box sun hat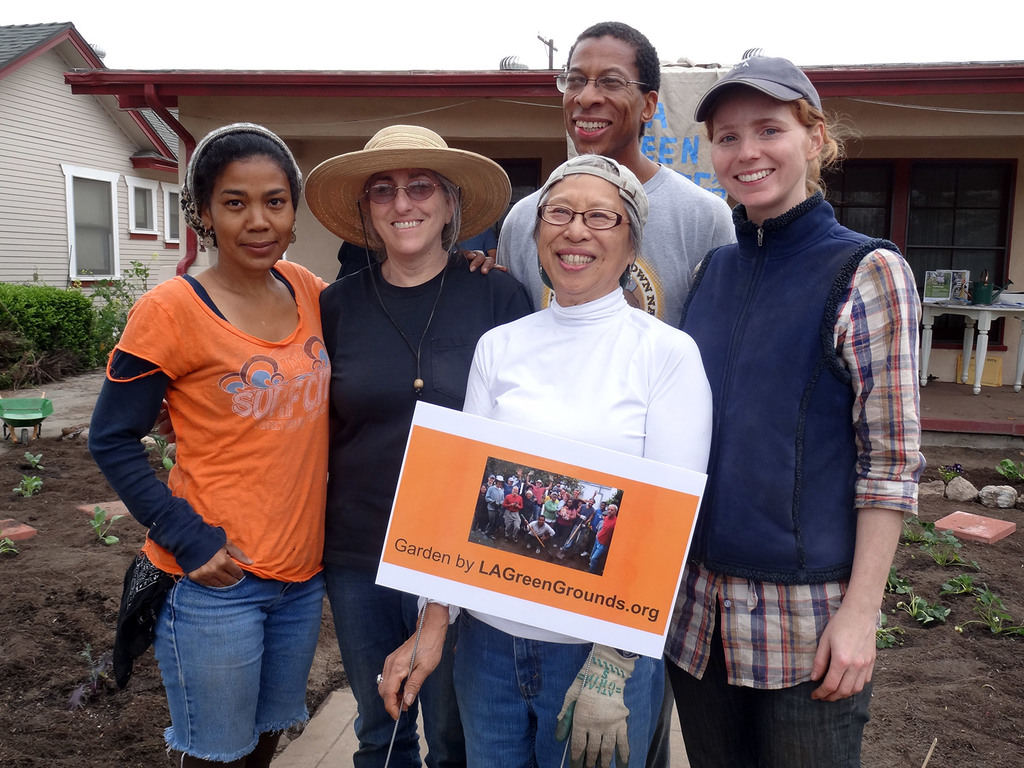
bbox(298, 123, 515, 248)
